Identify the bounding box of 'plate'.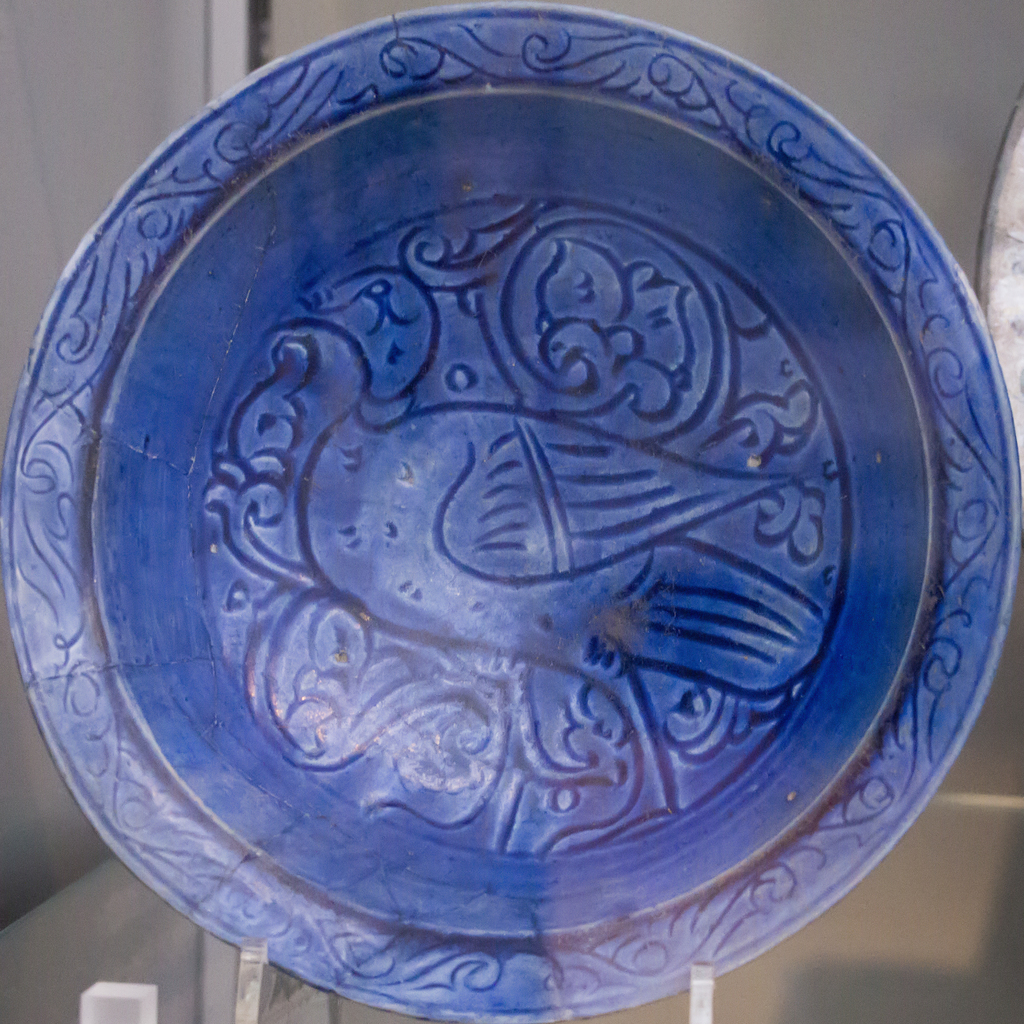
(left=29, top=47, right=1000, bottom=994).
